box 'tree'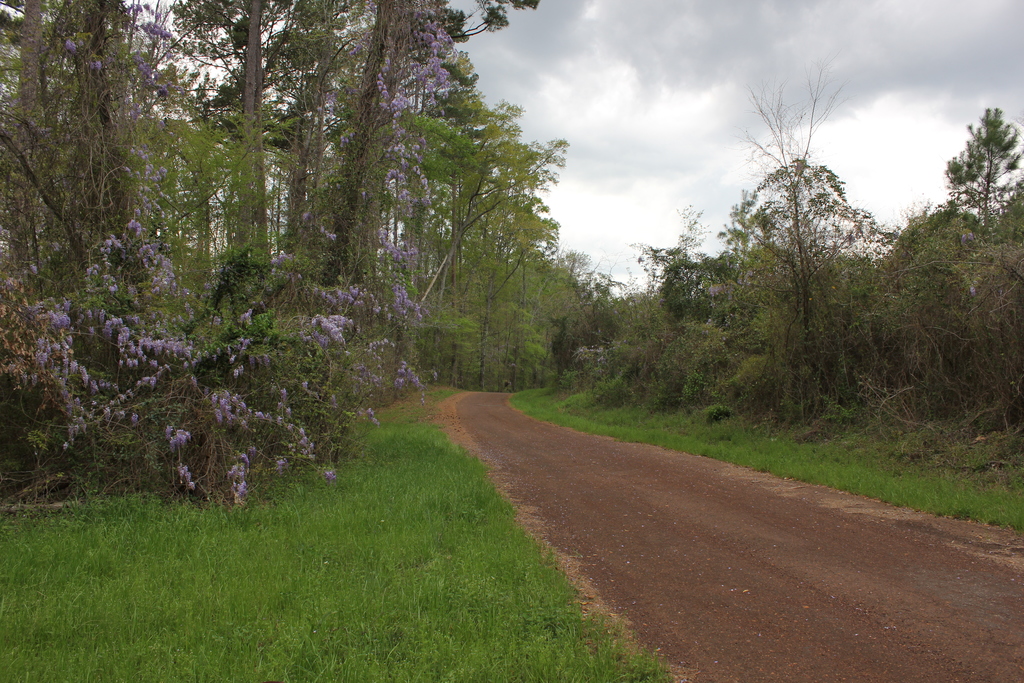
(x1=710, y1=151, x2=895, y2=427)
